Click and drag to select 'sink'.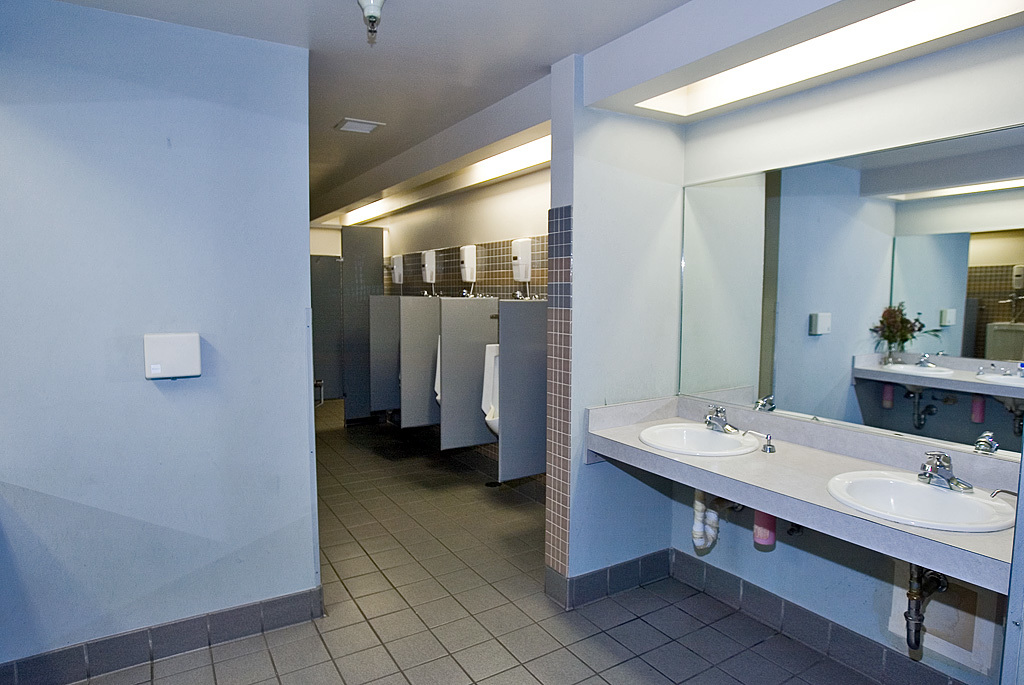
Selection: 825:451:1017:536.
